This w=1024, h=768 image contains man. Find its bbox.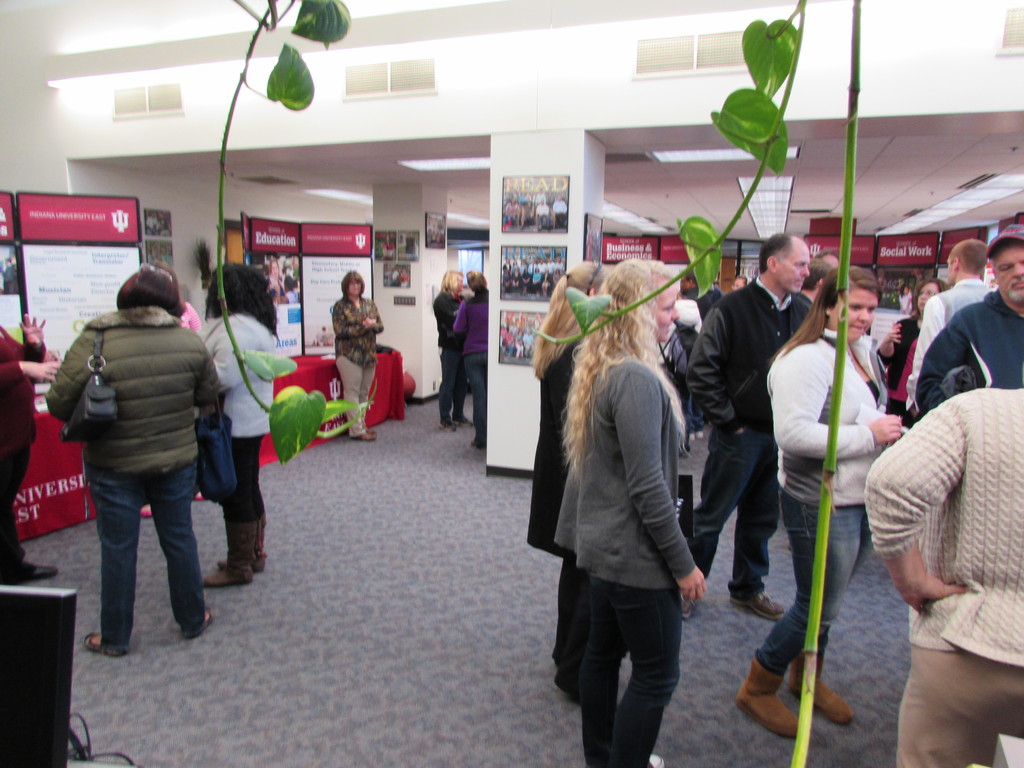
[left=903, top=239, right=993, bottom=412].
